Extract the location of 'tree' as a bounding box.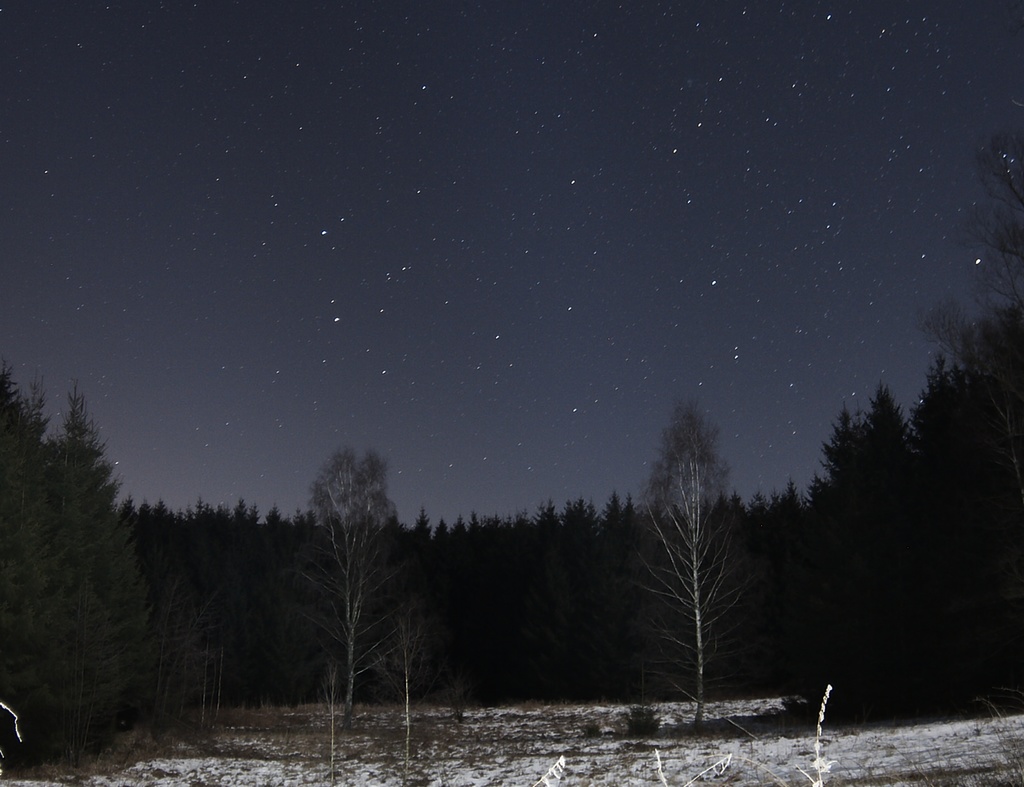
Rect(922, 139, 1023, 449).
